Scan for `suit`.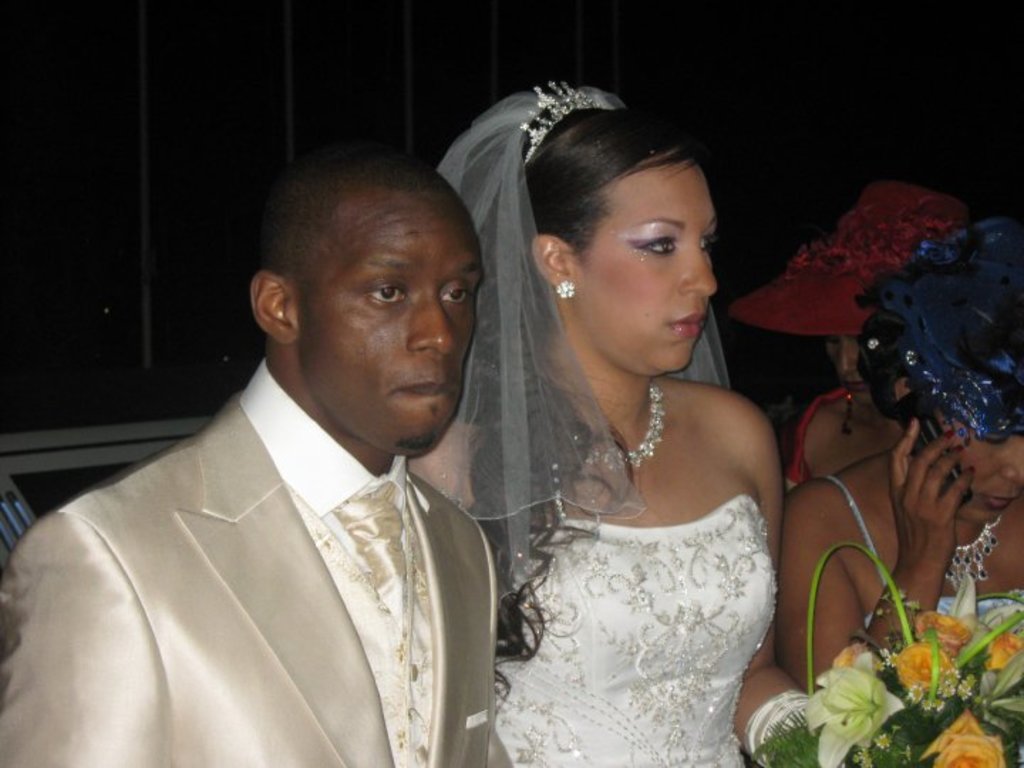
Scan result: 0, 358, 511, 767.
